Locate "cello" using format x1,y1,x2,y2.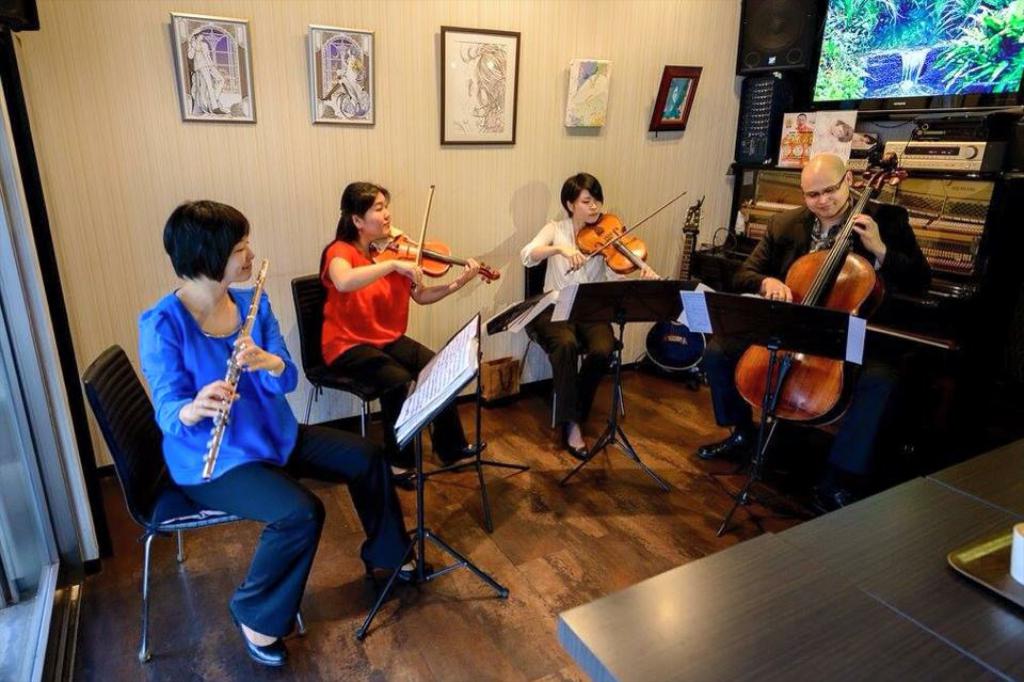
562,207,663,287.
